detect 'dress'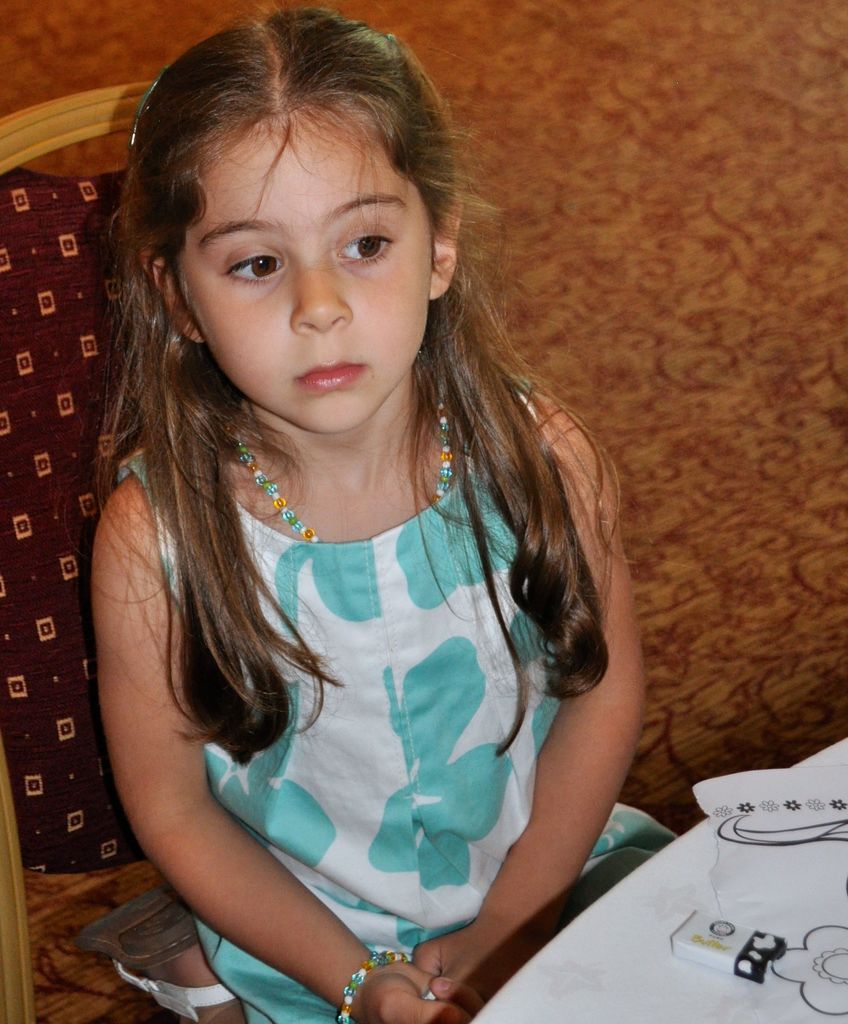
box(119, 433, 684, 1023)
